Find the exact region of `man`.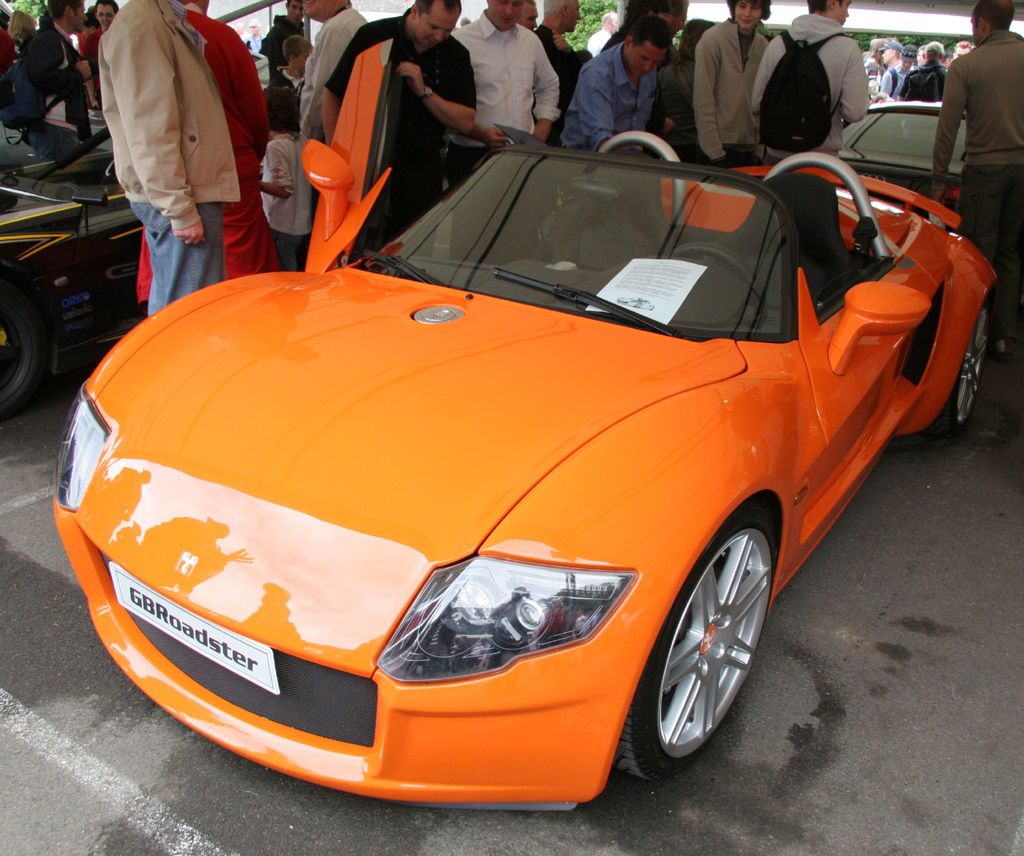
Exact region: locate(318, 0, 484, 238).
